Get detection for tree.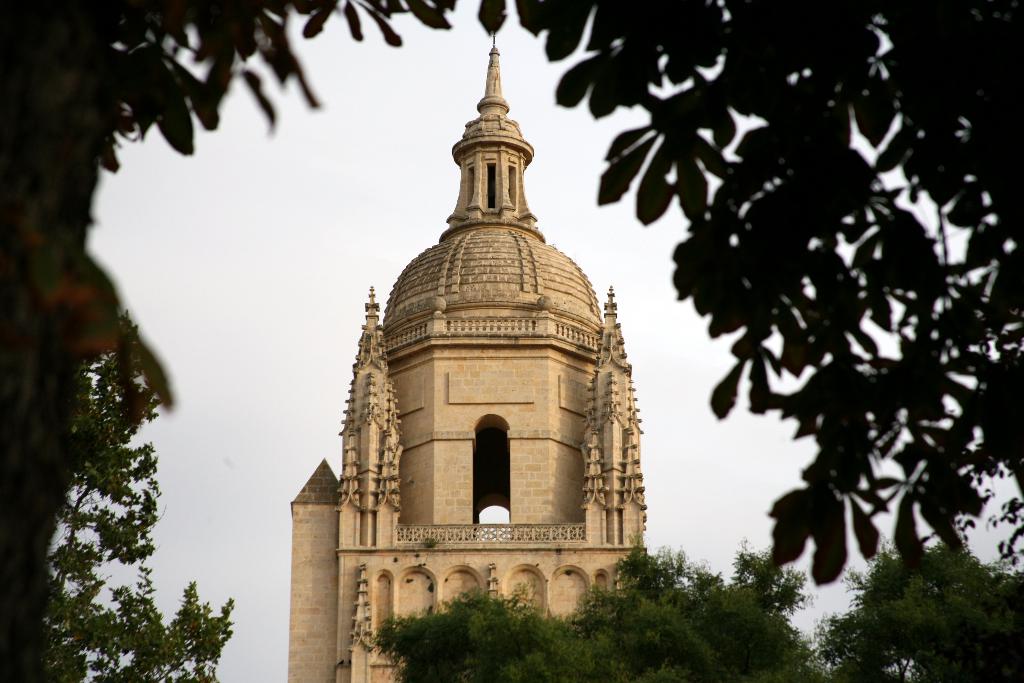
Detection: rect(2, 0, 1023, 682).
